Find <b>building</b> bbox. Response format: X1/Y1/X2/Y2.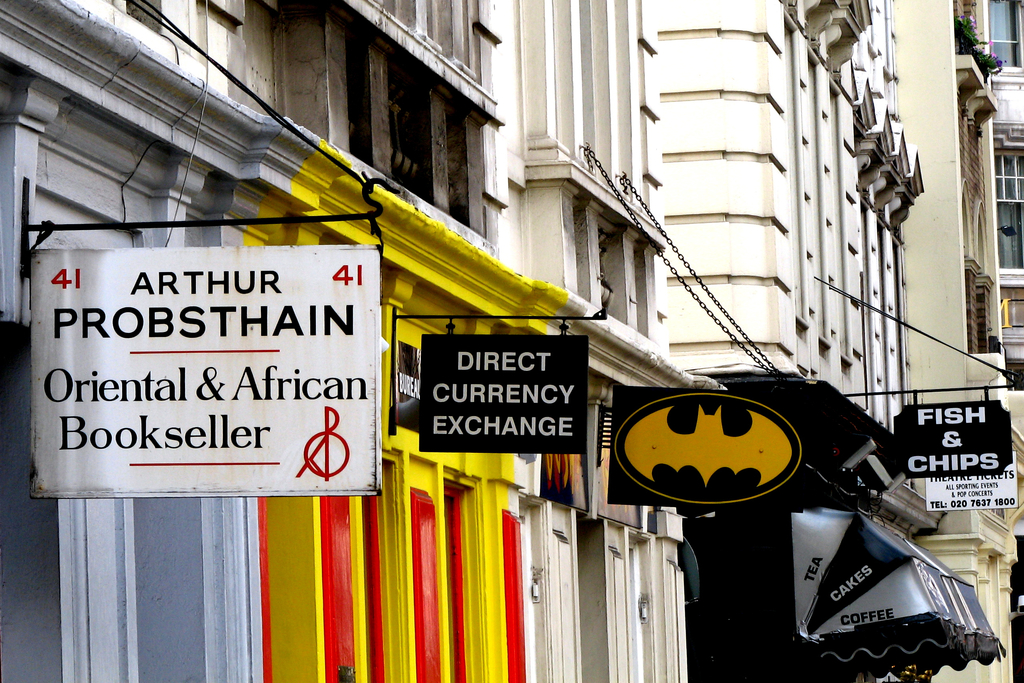
0/0/1023/682.
